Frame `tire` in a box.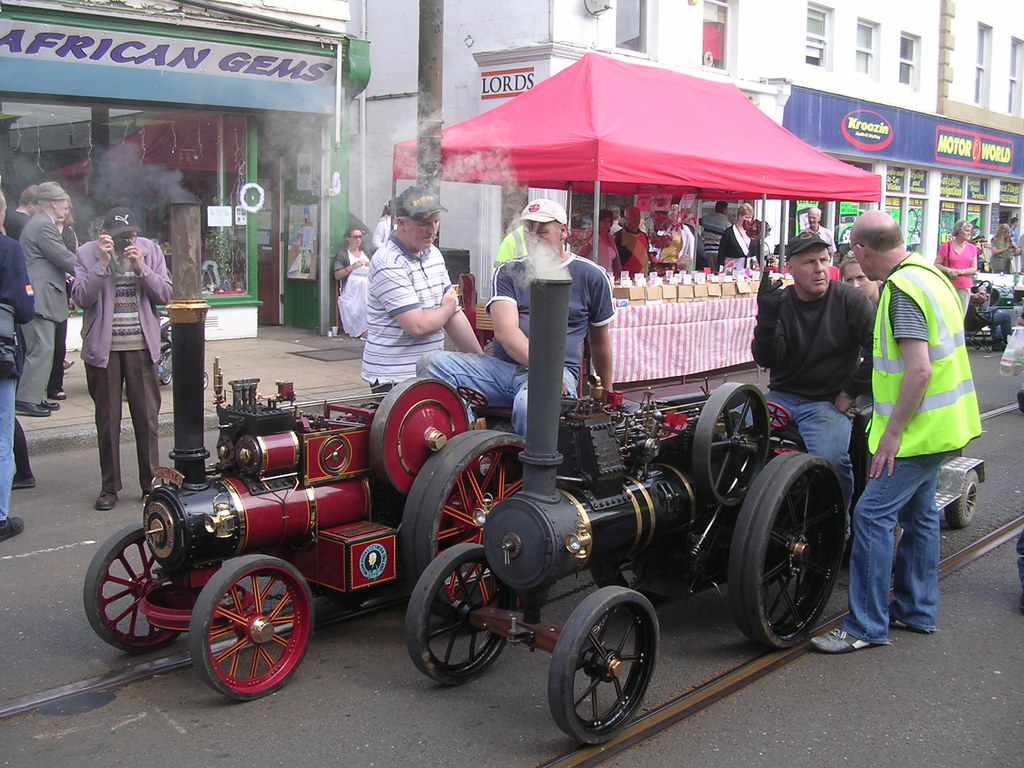
l=402, t=428, r=527, b=618.
